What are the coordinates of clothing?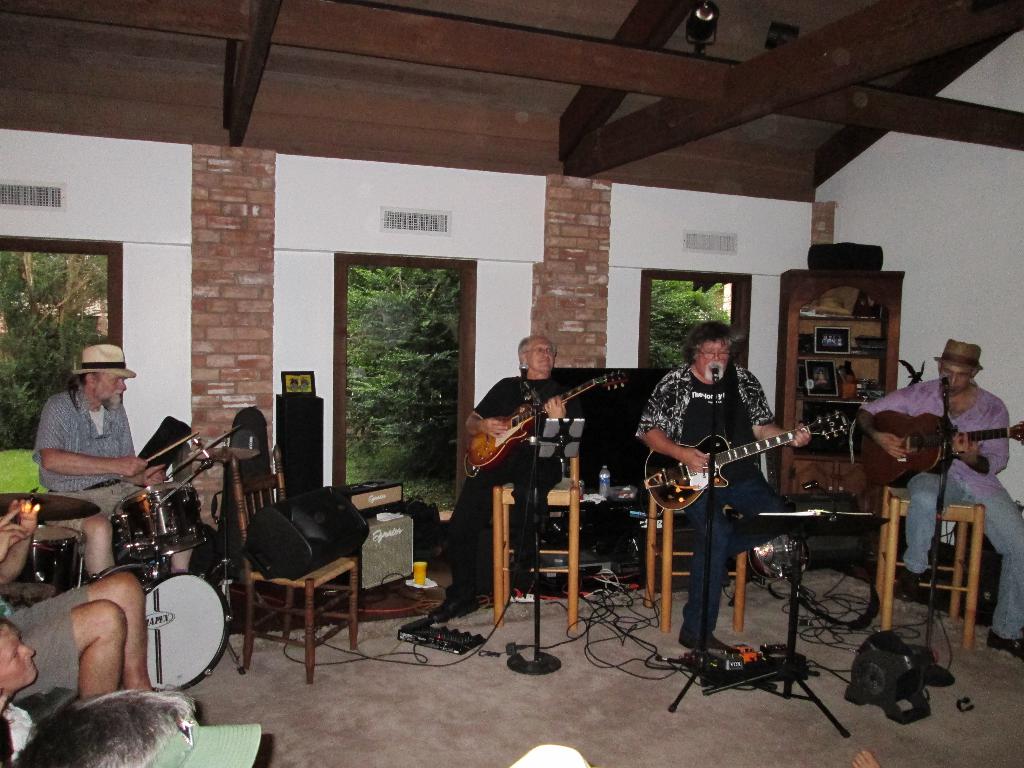
pyautogui.locateOnScreen(447, 379, 560, 605).
